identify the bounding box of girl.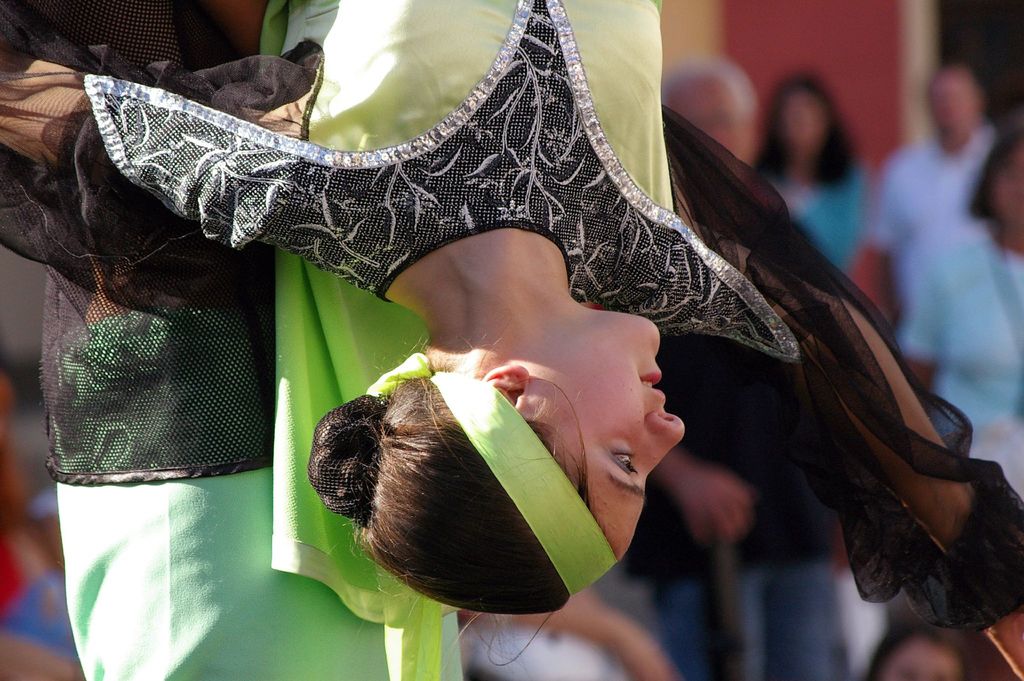
left=0, top=0, right=1023, bottom=680.
